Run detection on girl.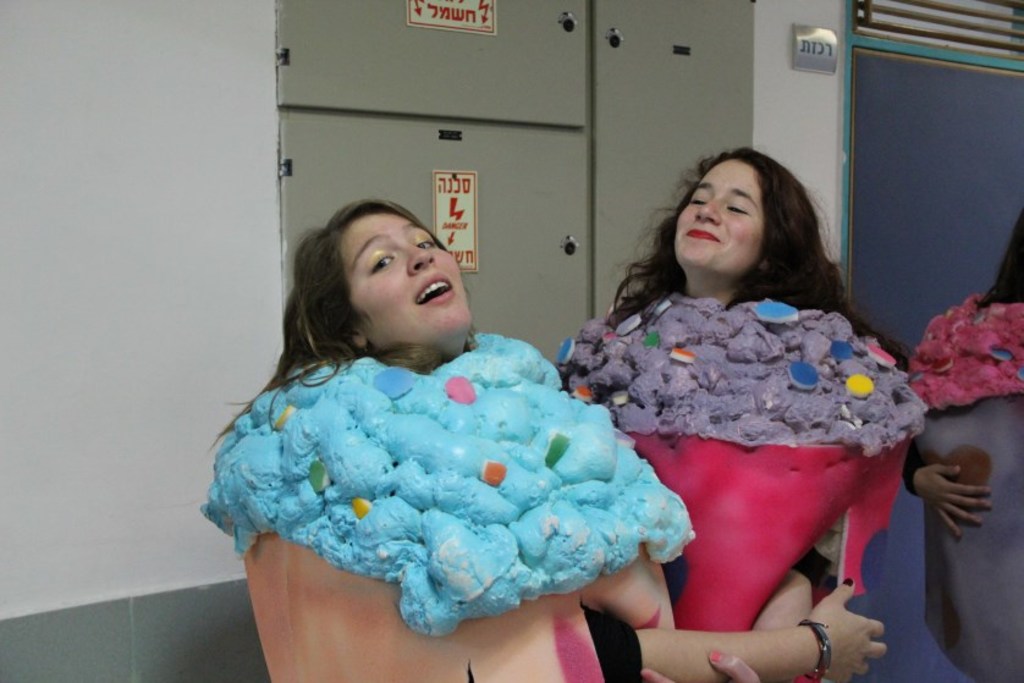
Result: pyautogui.locateOnScreen(211, 194, 885, 682).
